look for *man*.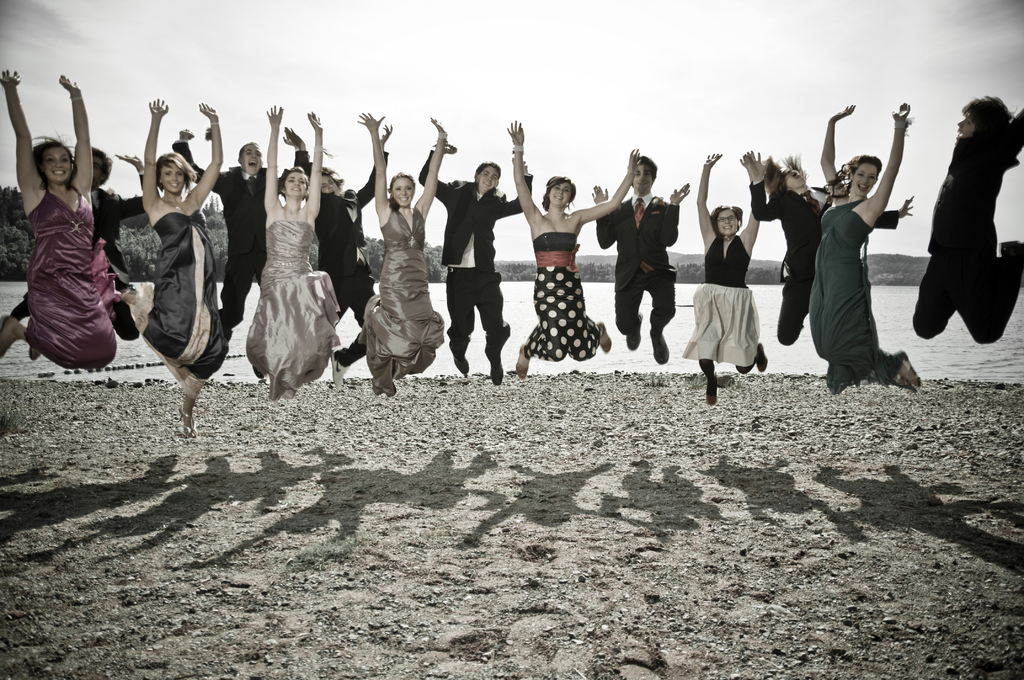
Found: (left=90, top=145, right=133, bottom=340).
